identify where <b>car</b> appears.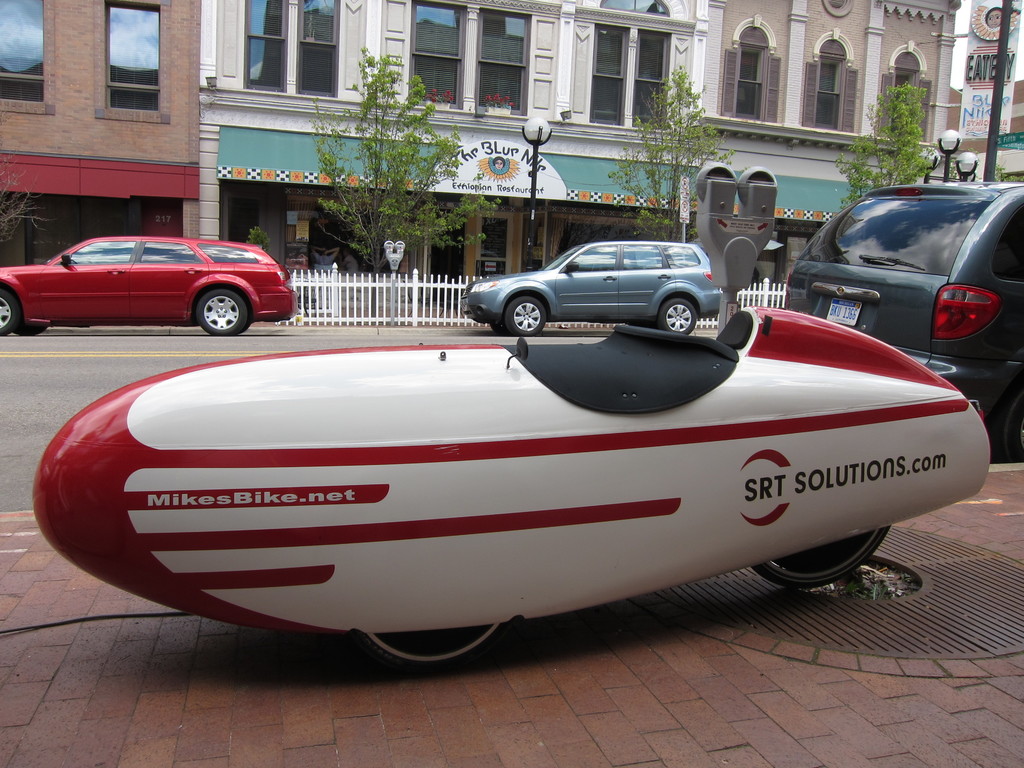
Appears at 790 183 1023 462.
